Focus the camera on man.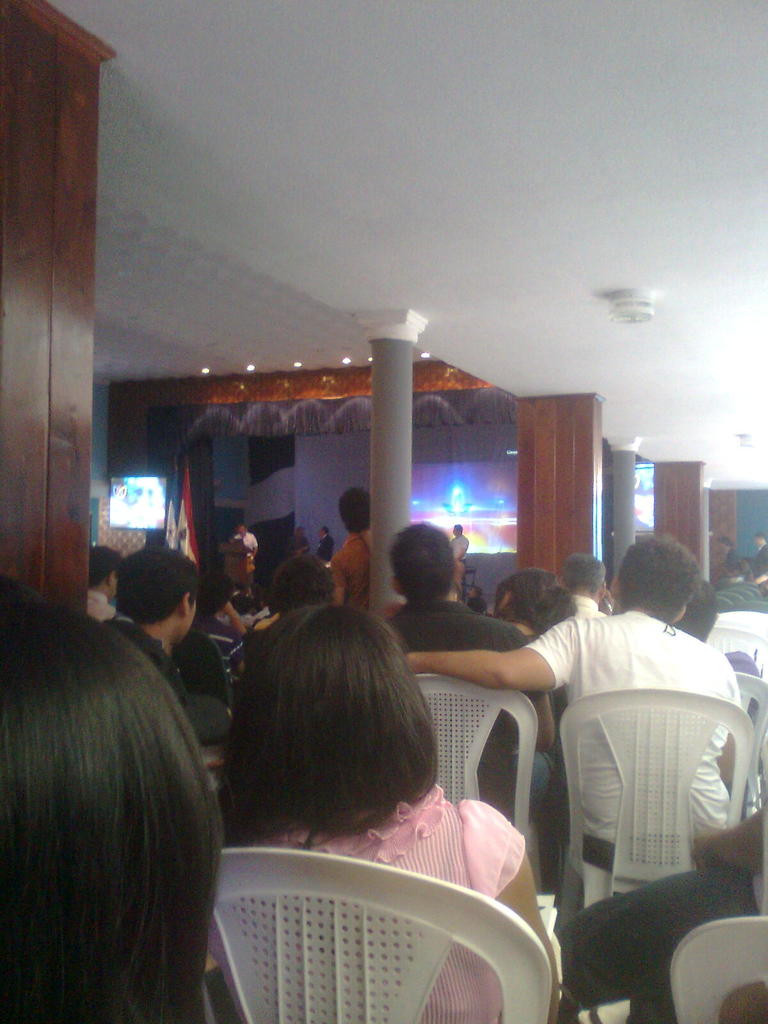
Focus region: box(427, 540, 737, 865).
